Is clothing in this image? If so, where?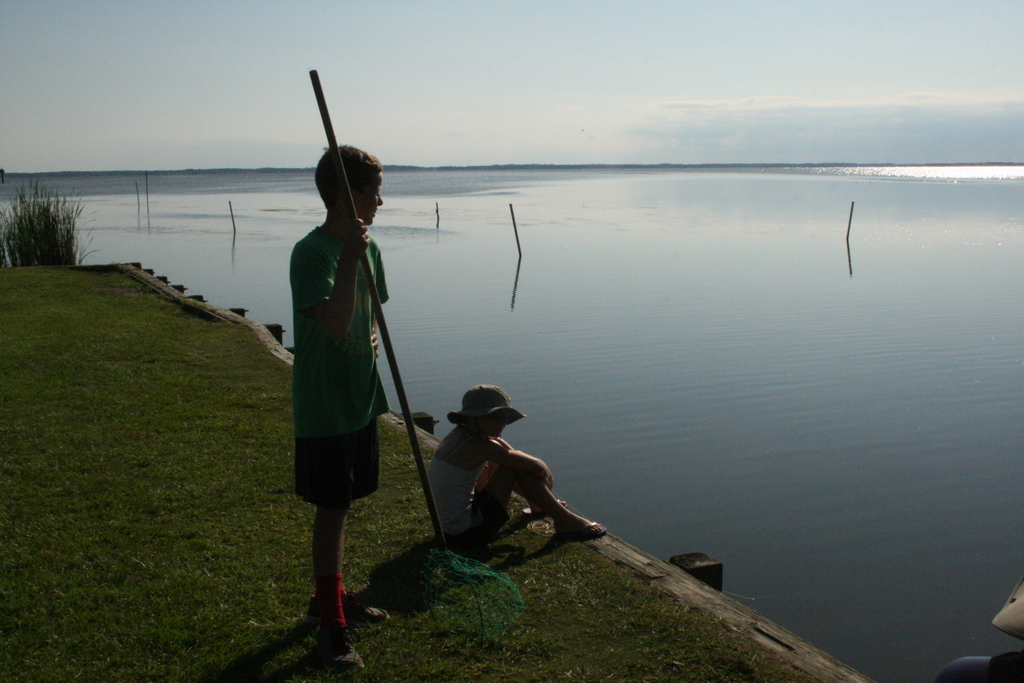
Yes, at 431:448:510:557.
